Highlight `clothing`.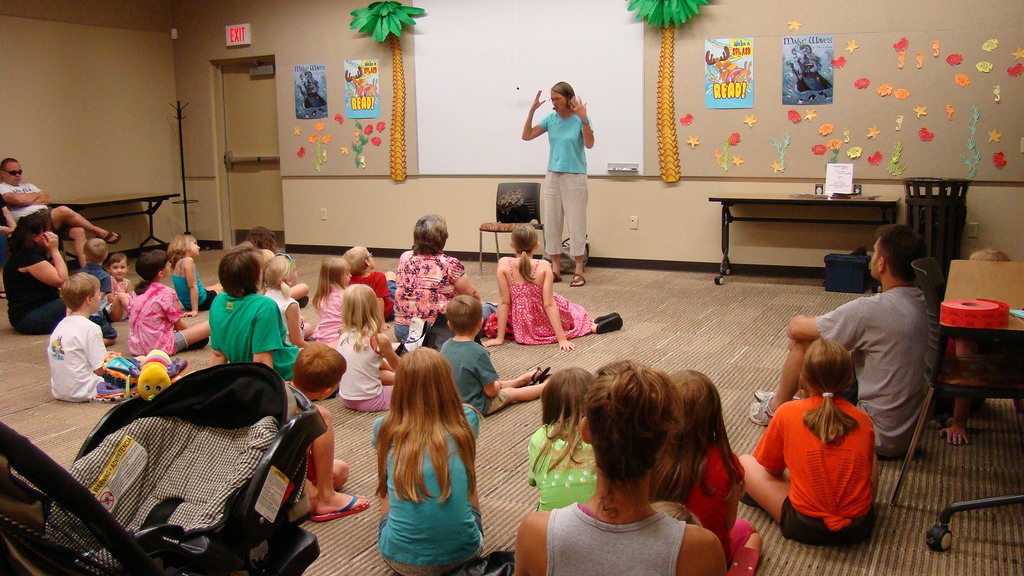
Highlighted region: 335 333 399 413.
